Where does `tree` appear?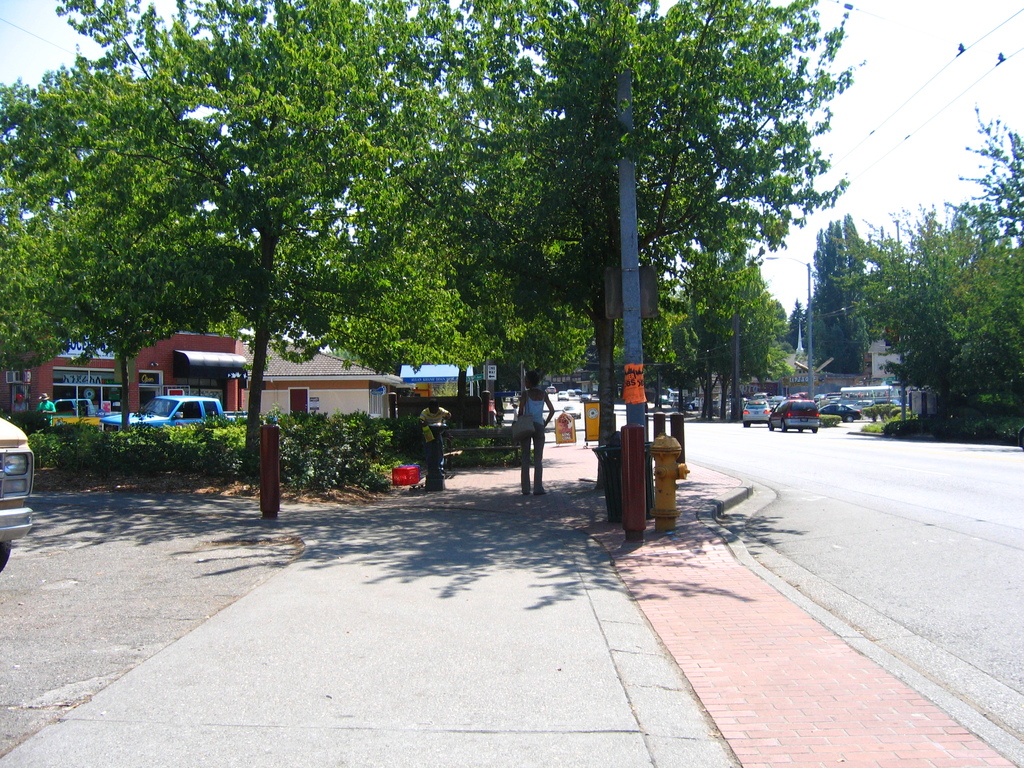
Appears at BBox(862, 223, 912, 355).
